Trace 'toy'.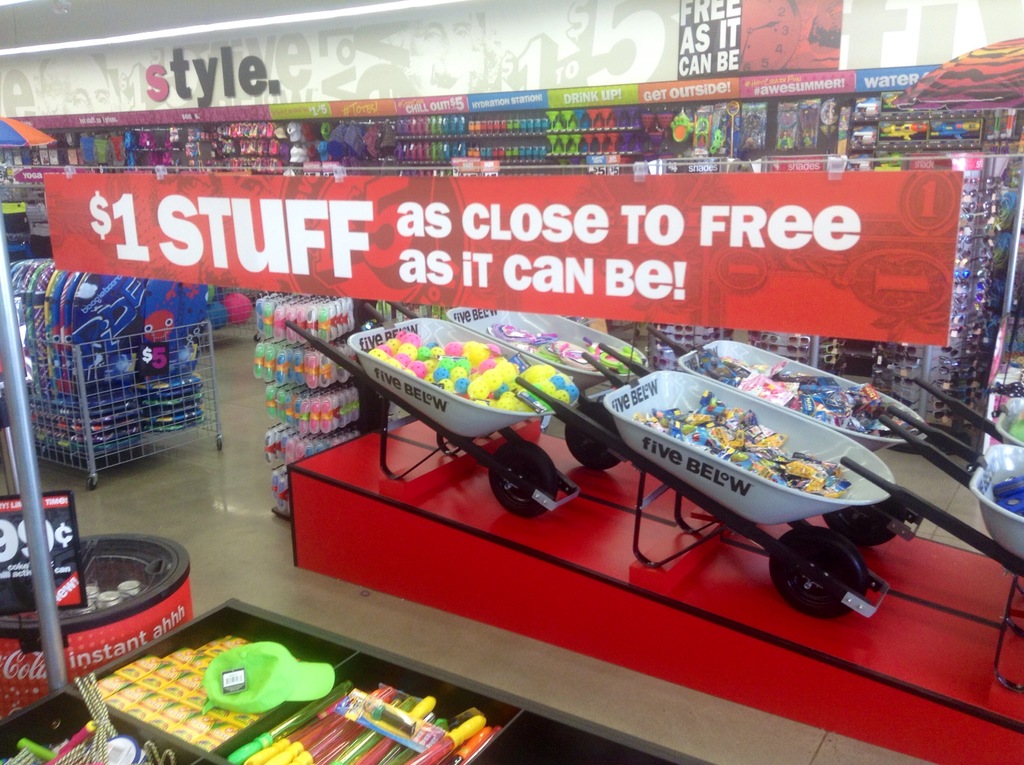
Traced to [349, 697, 441, 764].
